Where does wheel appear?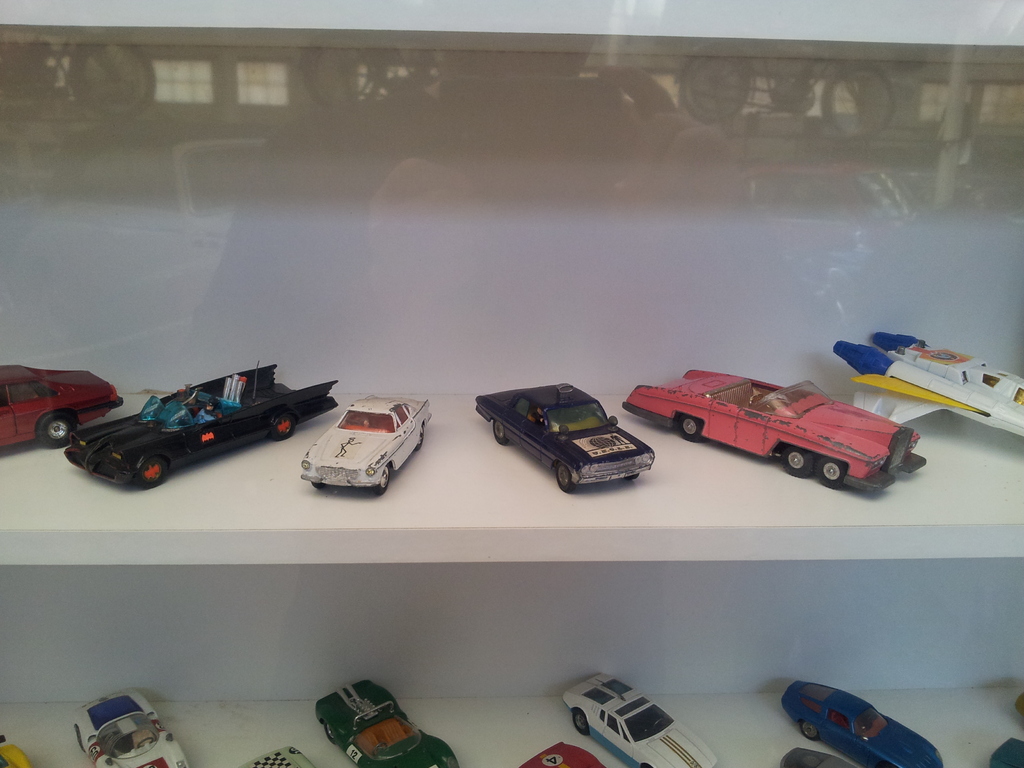
Appears at [x1=572, y1=710, x2=591, y2=738].
